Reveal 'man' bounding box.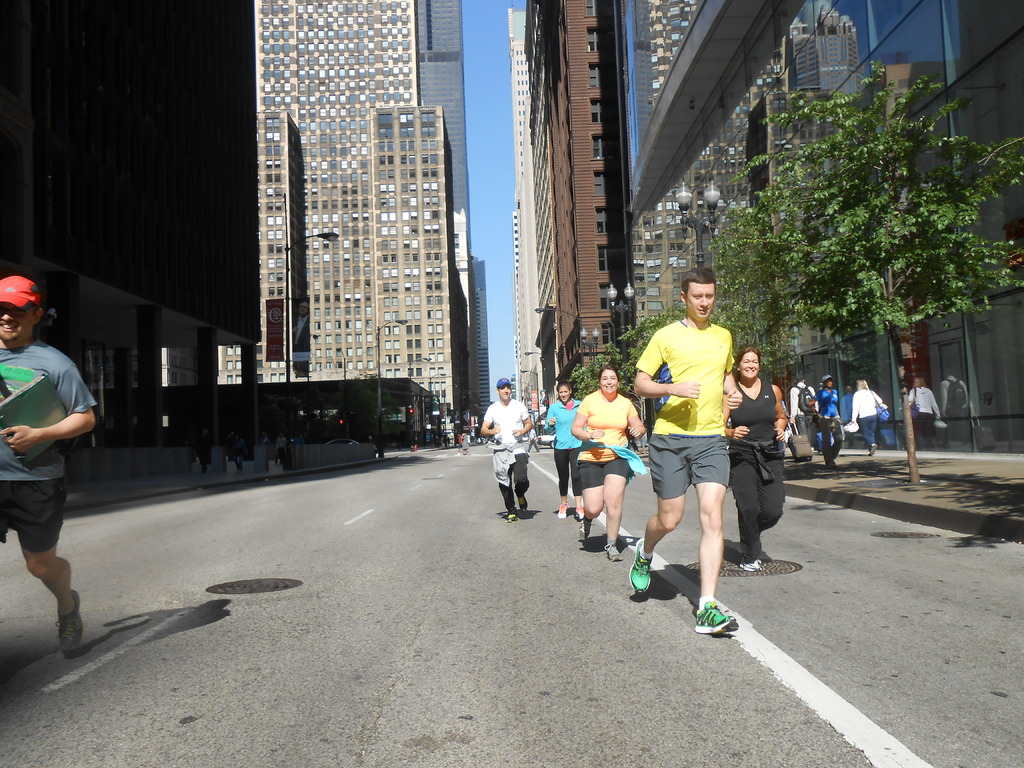
Revealed: (629, 264, 742, 637).
